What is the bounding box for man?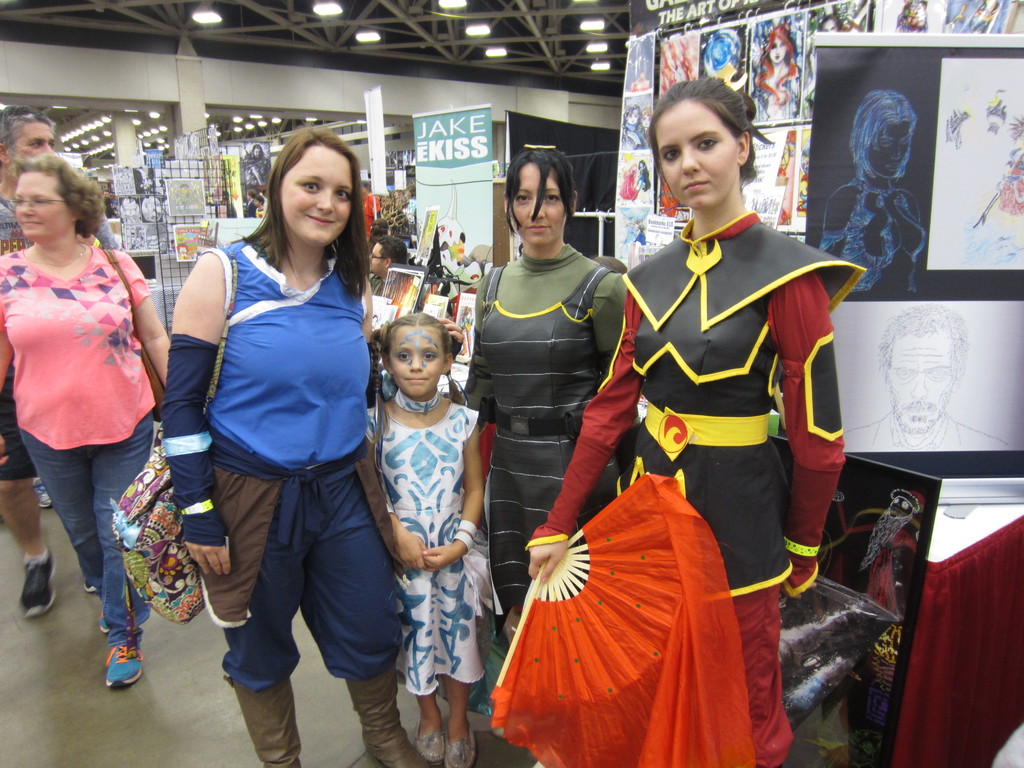
620/104/648/149.
